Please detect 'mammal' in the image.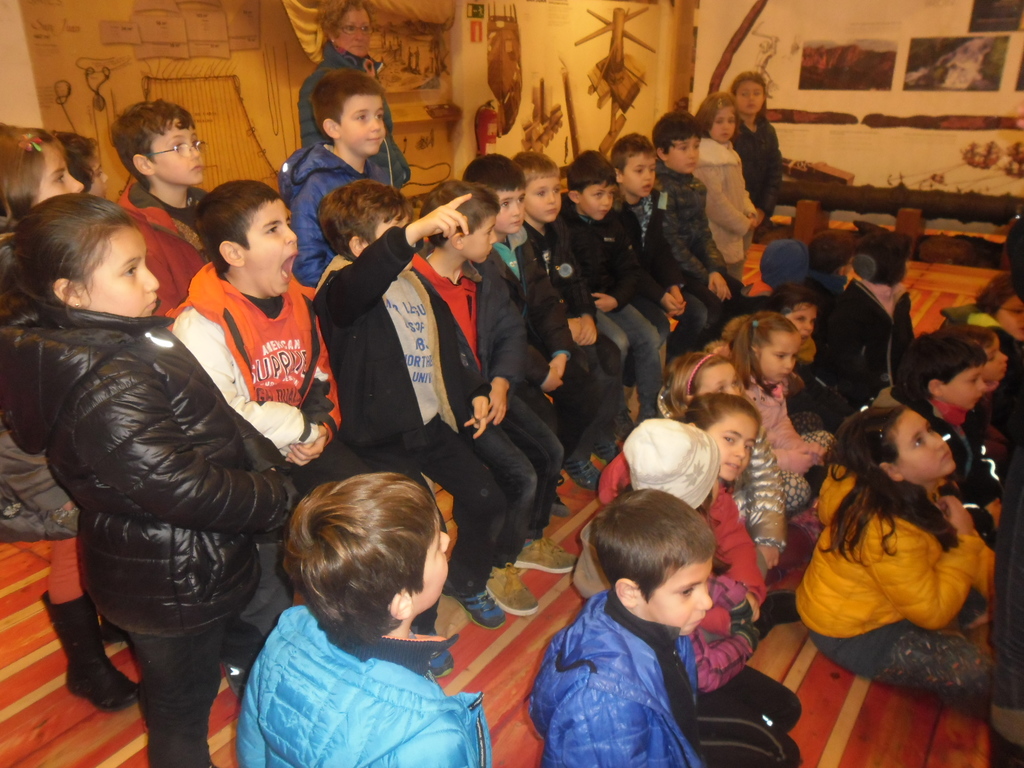
left=729, top=68, right=785, bottom=244.
